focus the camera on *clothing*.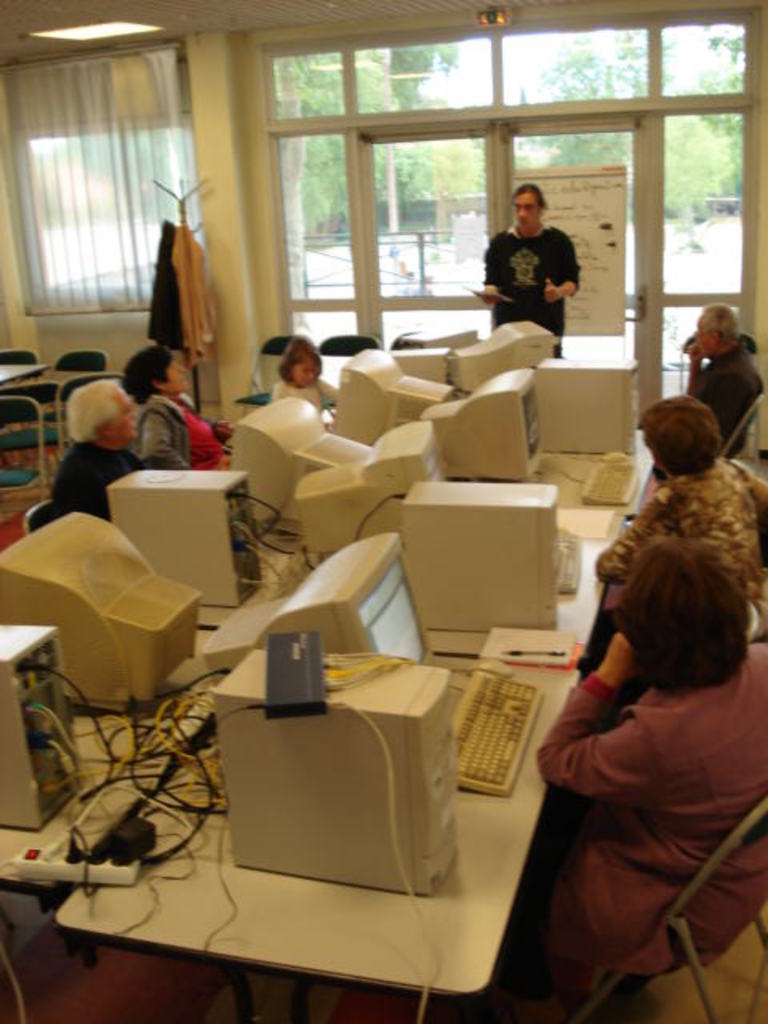
Focus region: 131, 390, 227, 466.
